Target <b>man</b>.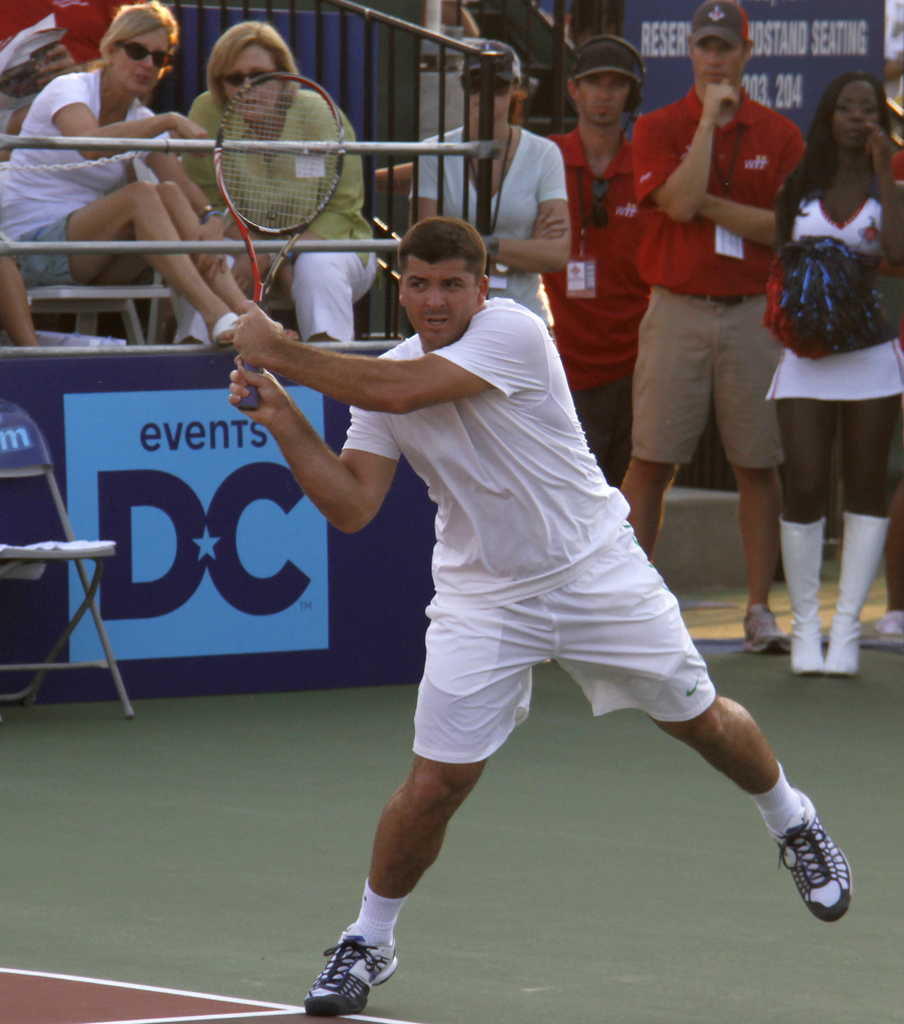
Target region: BBox(224, 140, 789, 976).
